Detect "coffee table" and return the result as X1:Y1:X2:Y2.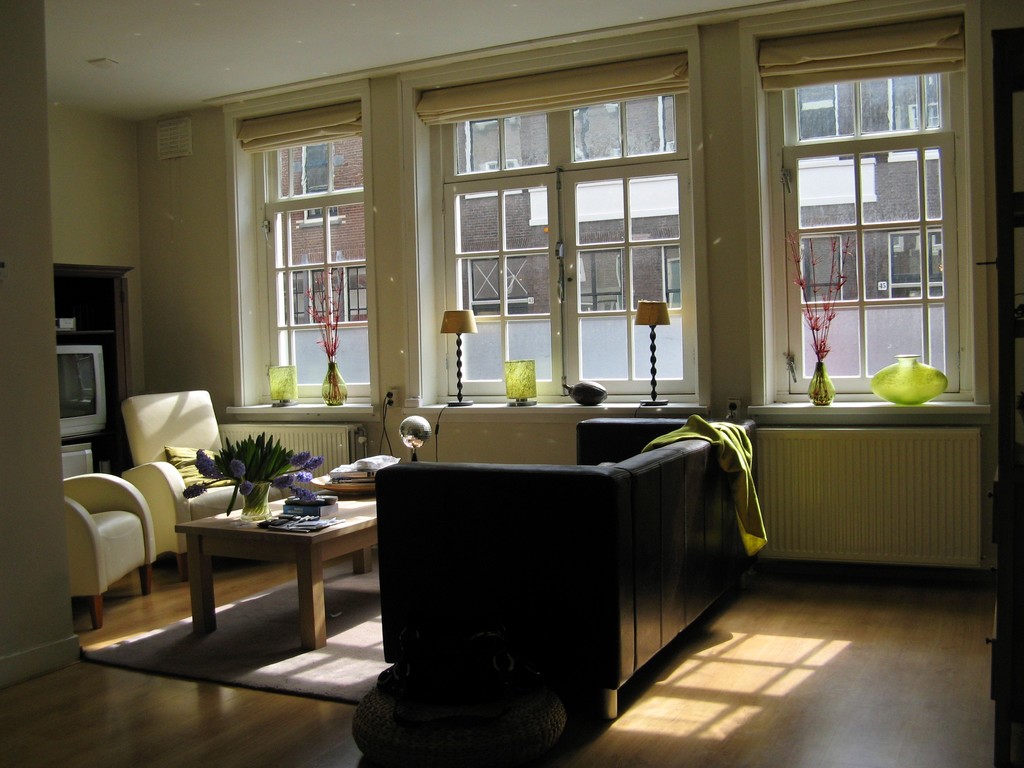
150:486:366:645.
